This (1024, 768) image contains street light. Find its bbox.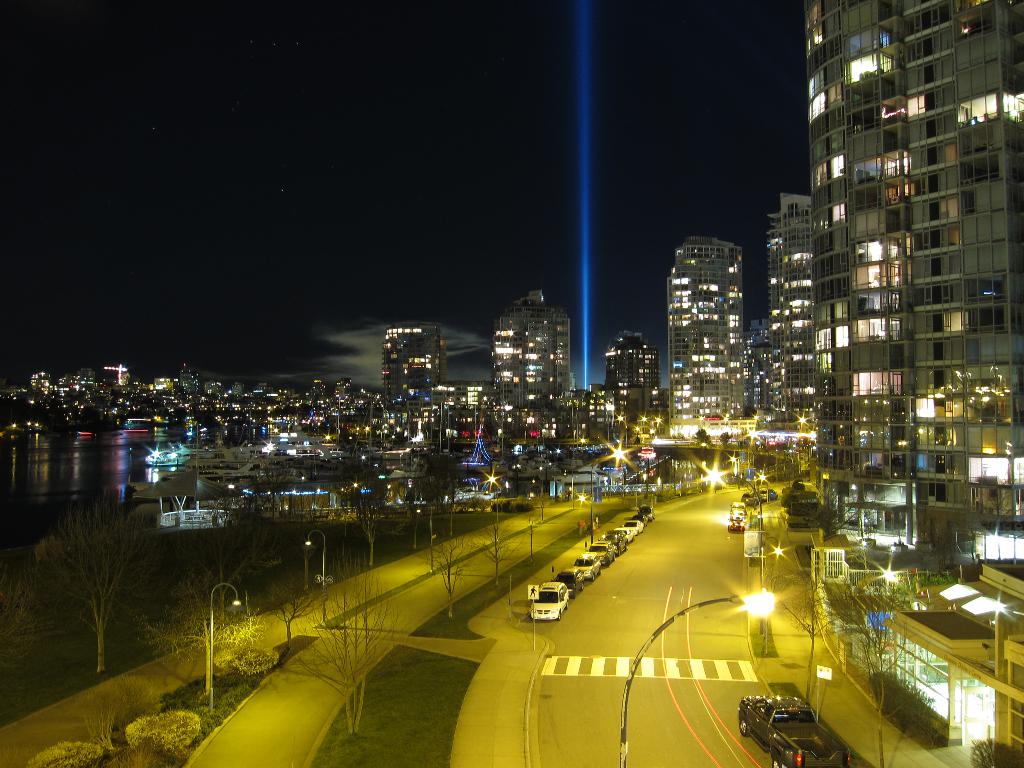
<box>418,500,436,575</box>.
